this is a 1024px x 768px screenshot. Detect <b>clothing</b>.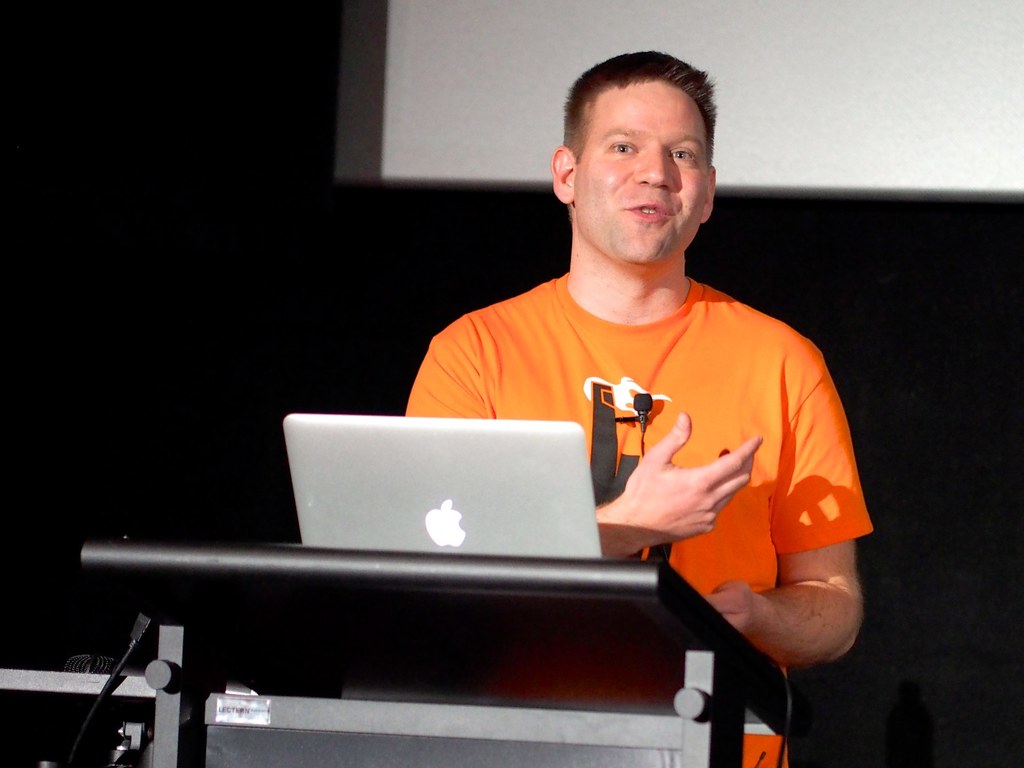
crop(401, 270, 873, 767).
